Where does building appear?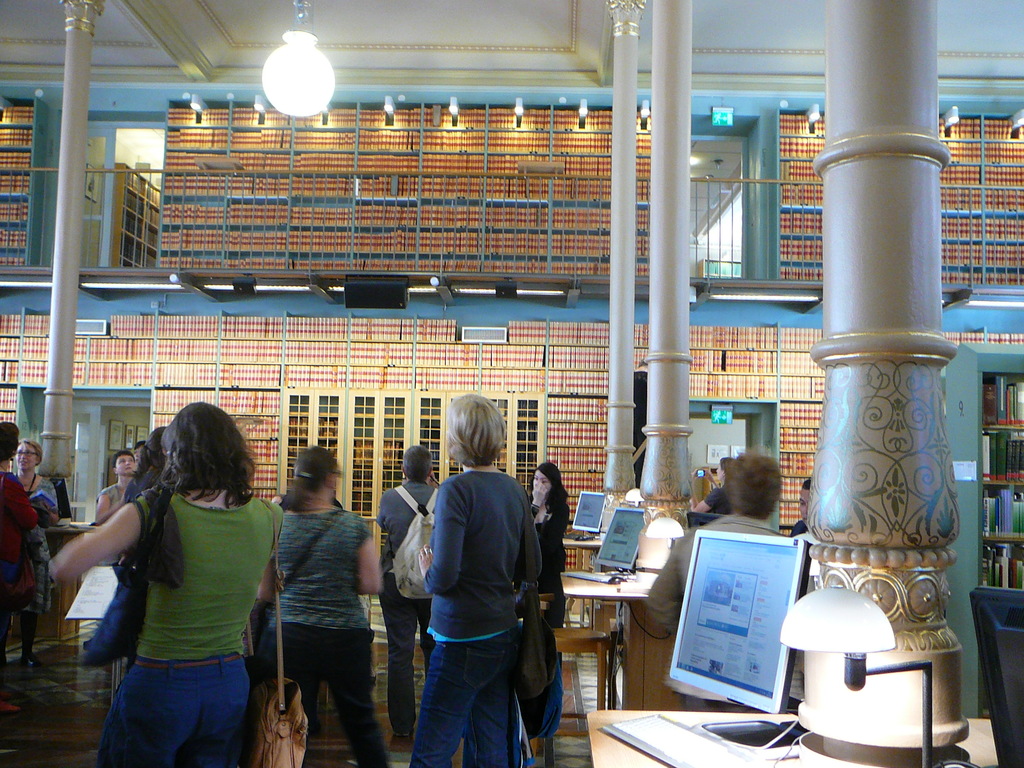
Appears at {"x1": 0, "y1": 0, "x2": 1023, "y2": 767}.
